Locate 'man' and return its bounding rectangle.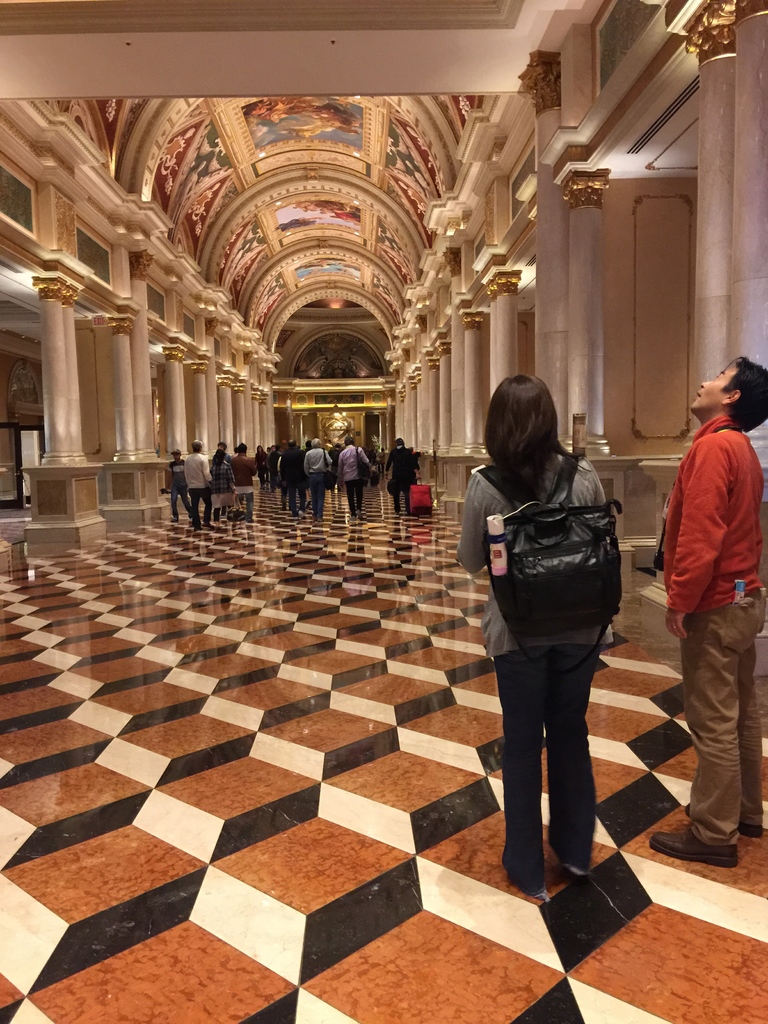
<region>265, 442, 282, 489</region>.
